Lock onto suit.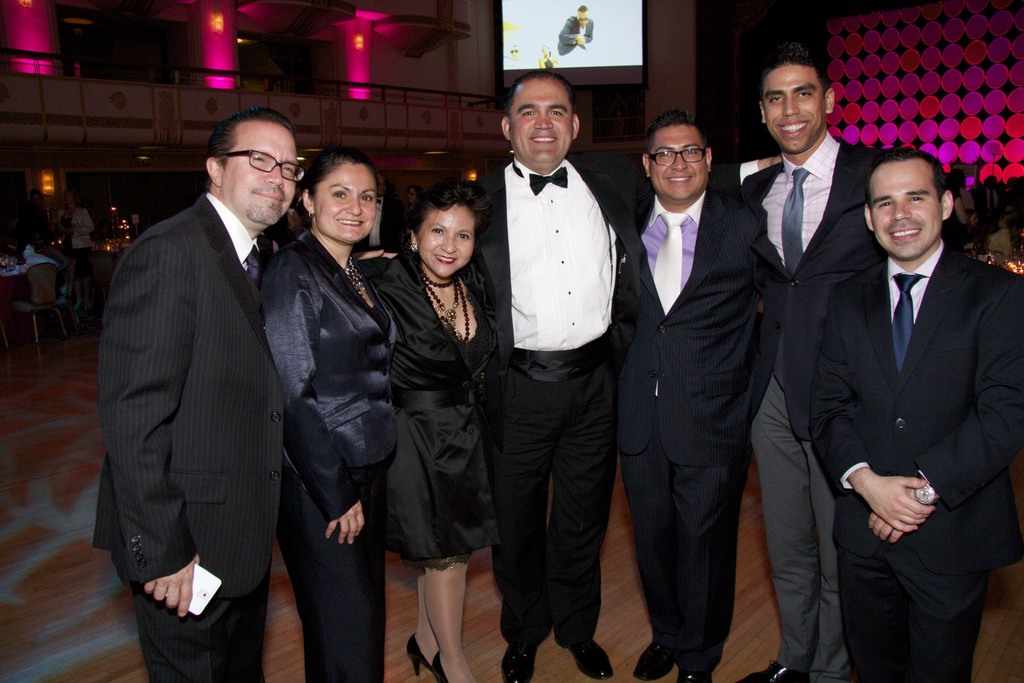
Locked: BBox(83, 88, 301, 682).
